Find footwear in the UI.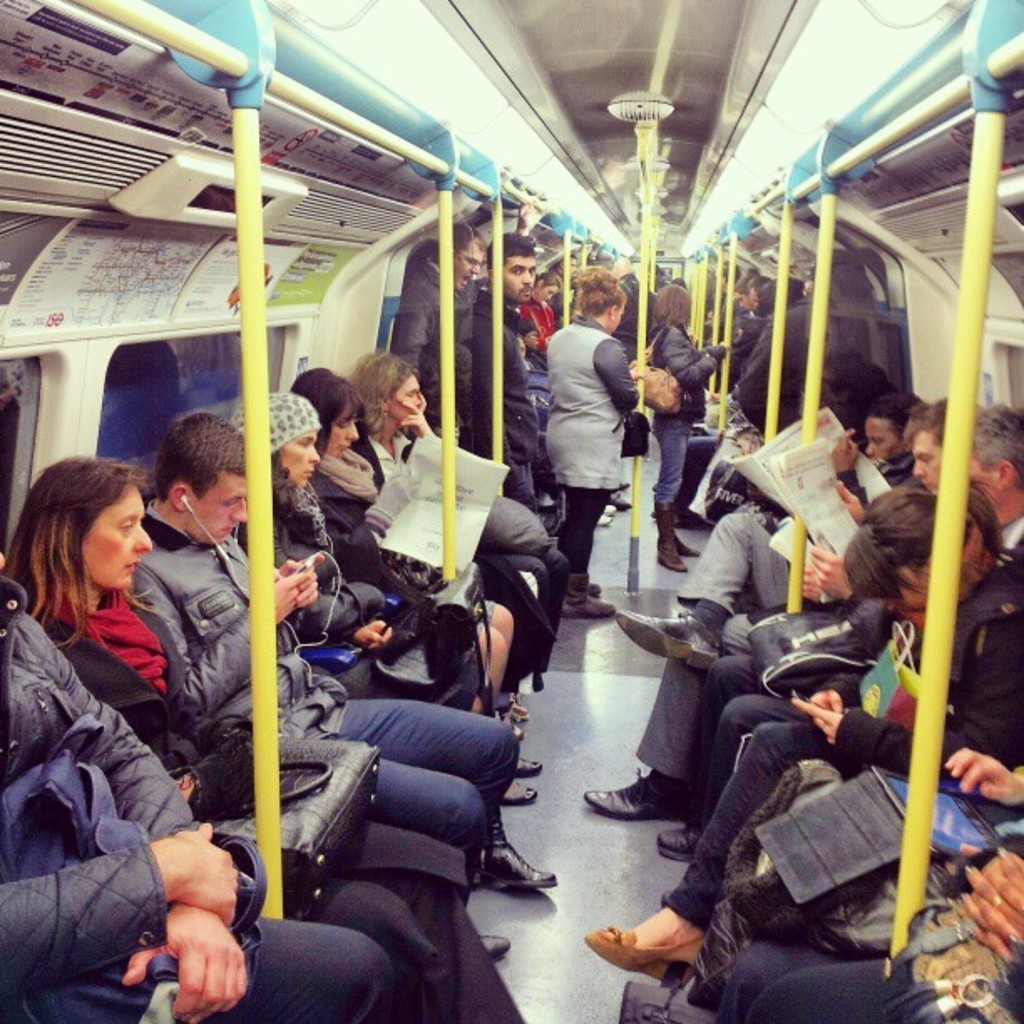
UI element at (646, 823, 693, 863).
